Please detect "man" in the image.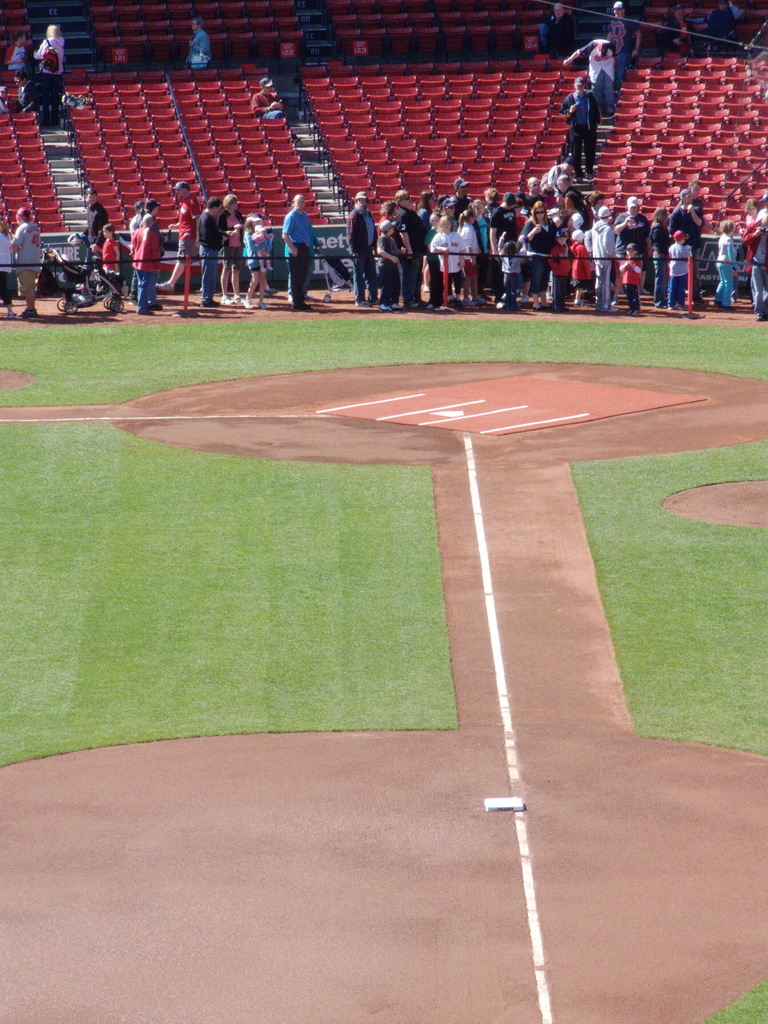
Rect(346, 191, 379, 307).
